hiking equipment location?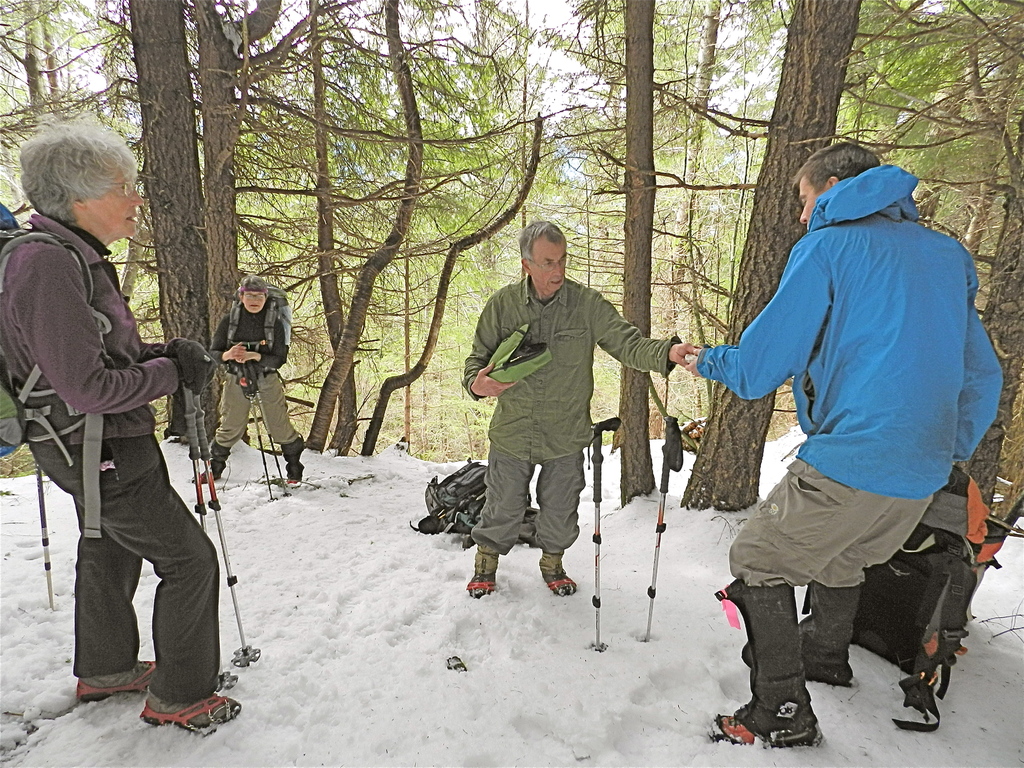
pyautogui.locateOnScreen(408, 455, 499, 552)
